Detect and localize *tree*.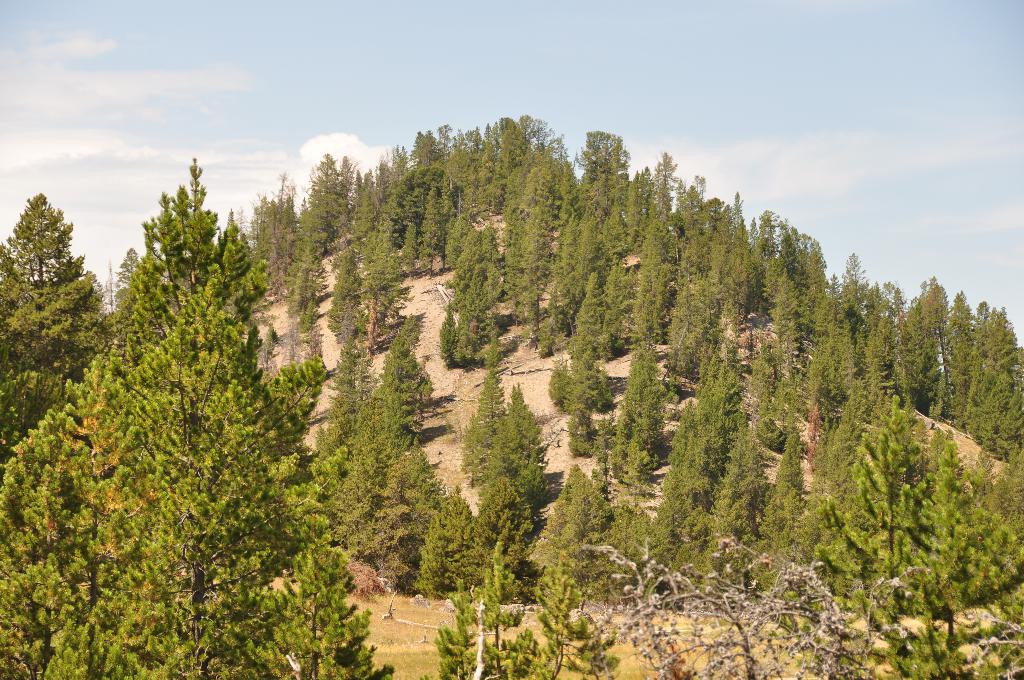
Localized at Rect(821, 324, 893, 540).
